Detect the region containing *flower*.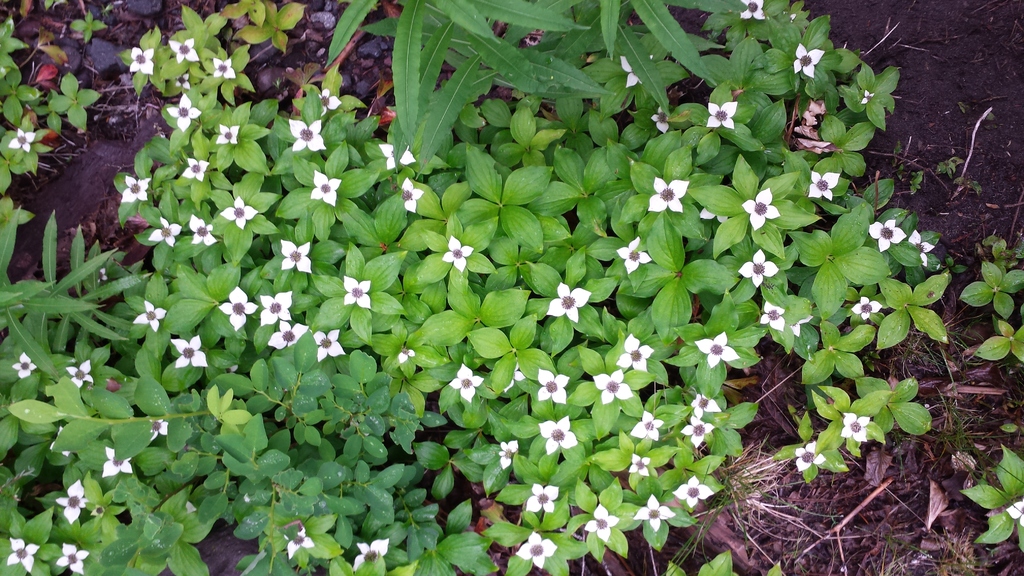
box(353, 537, 388, 569).
